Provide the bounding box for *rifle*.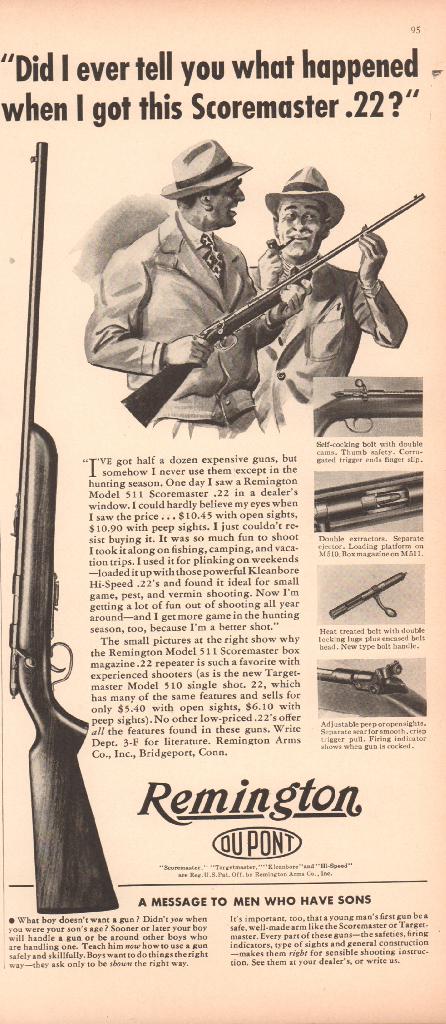
left=120, top=193, right=413, bottom=423.
